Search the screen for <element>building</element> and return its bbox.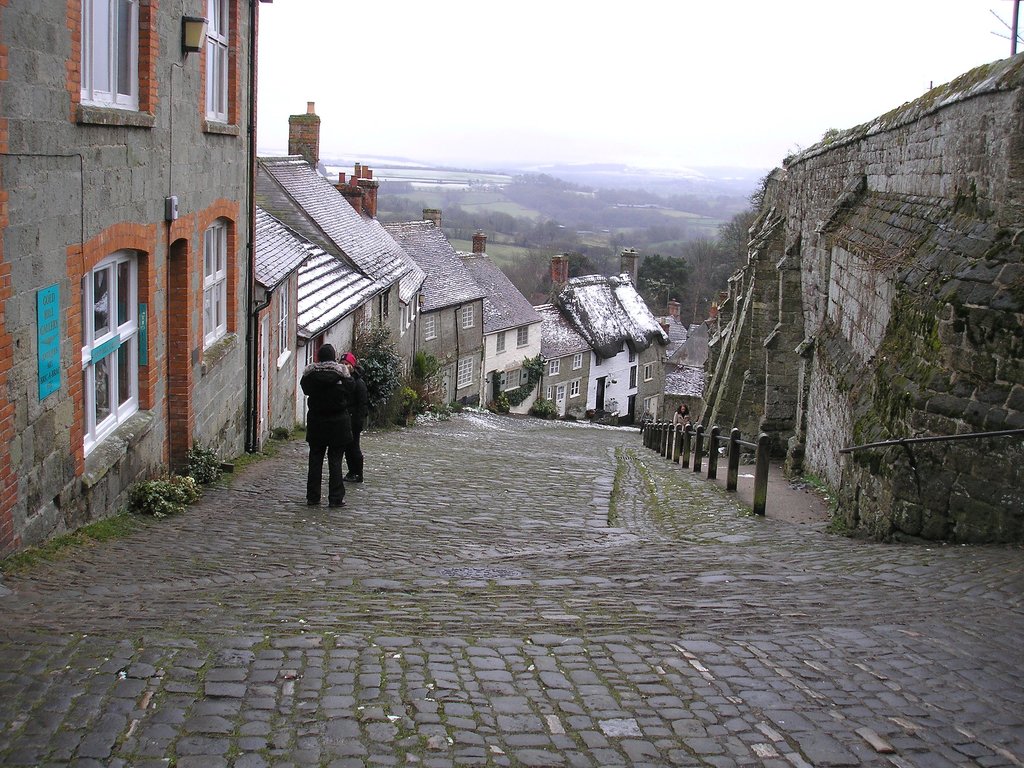
Found: region(0, 0, 266, 563).
